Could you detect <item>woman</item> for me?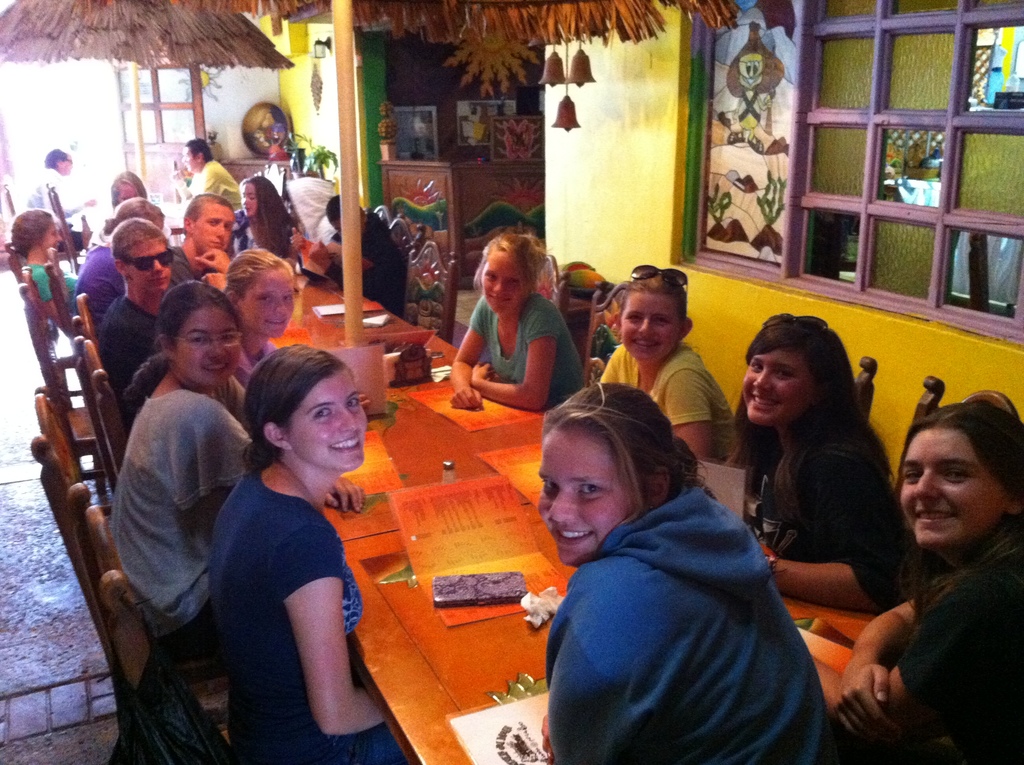
Detection result: x1=83 y1=167 x2=170 y2=245.
